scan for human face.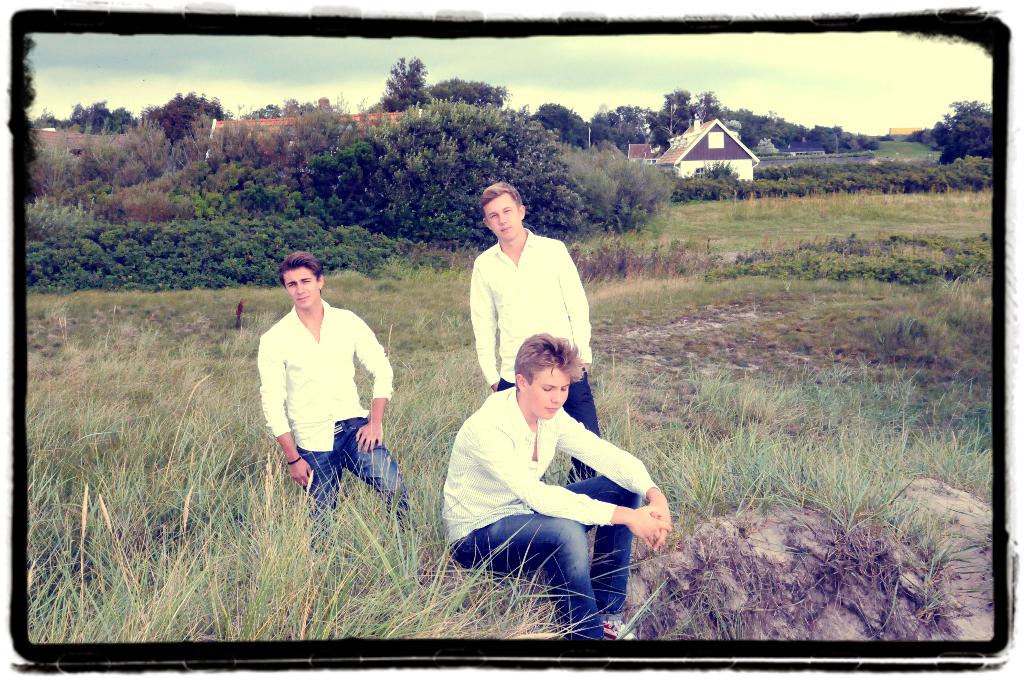
Scan result: [x1=485, y1=193, x2=522, y2=238].
